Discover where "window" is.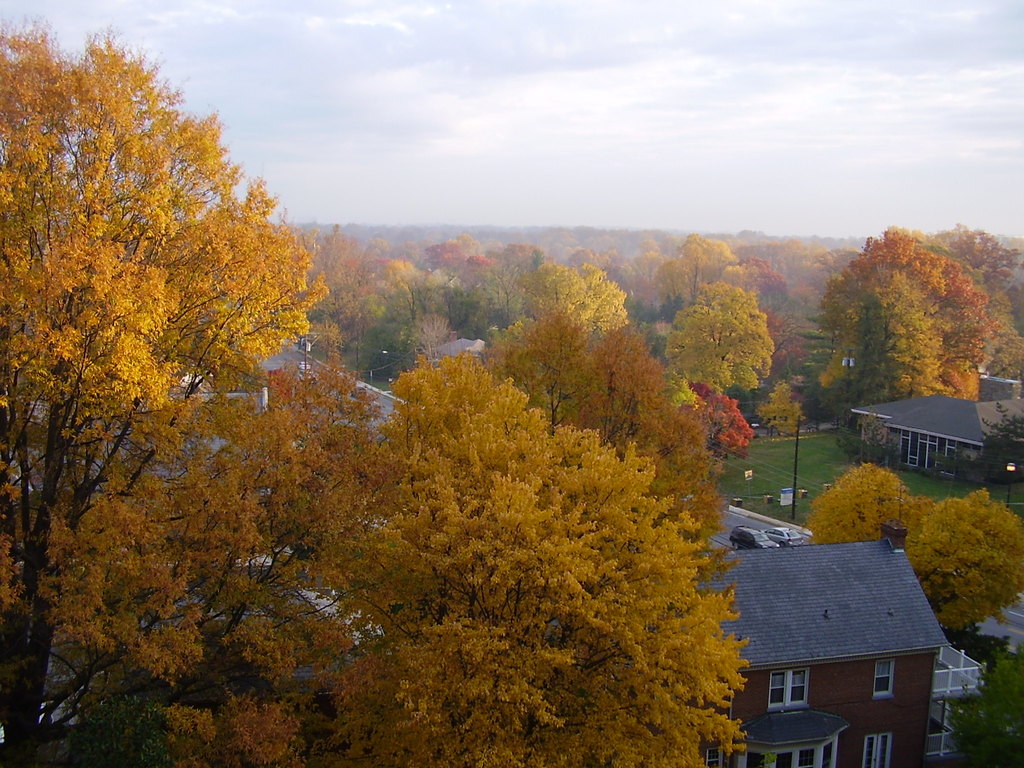
Discovered at BBox(869, 657, 895, 699).
